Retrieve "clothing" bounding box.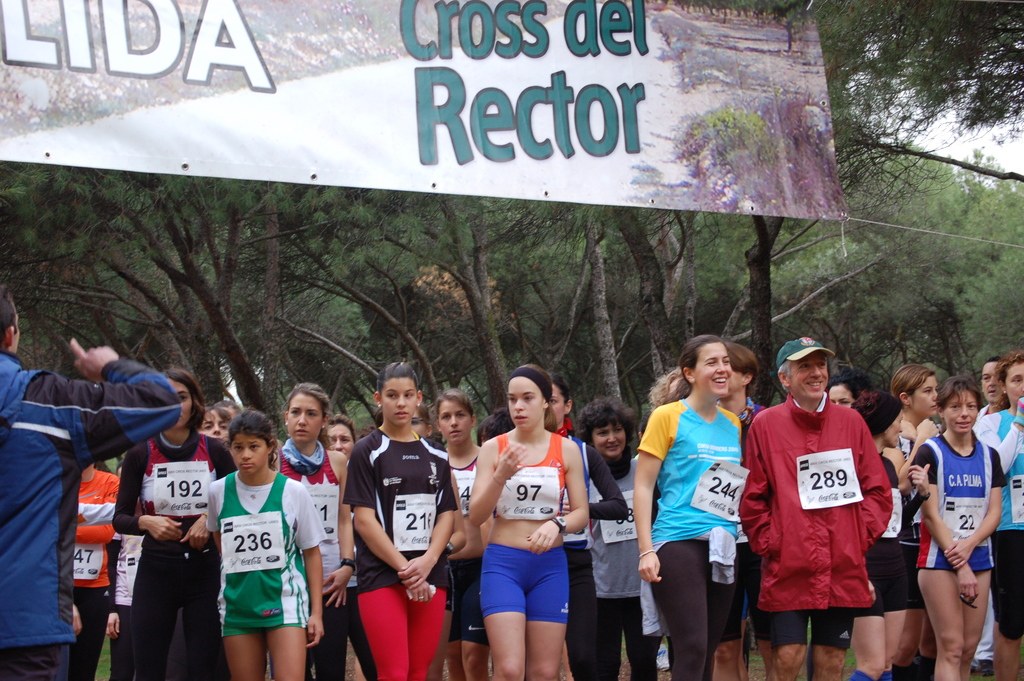
Bounding box: [637, 398, 737, 680].
